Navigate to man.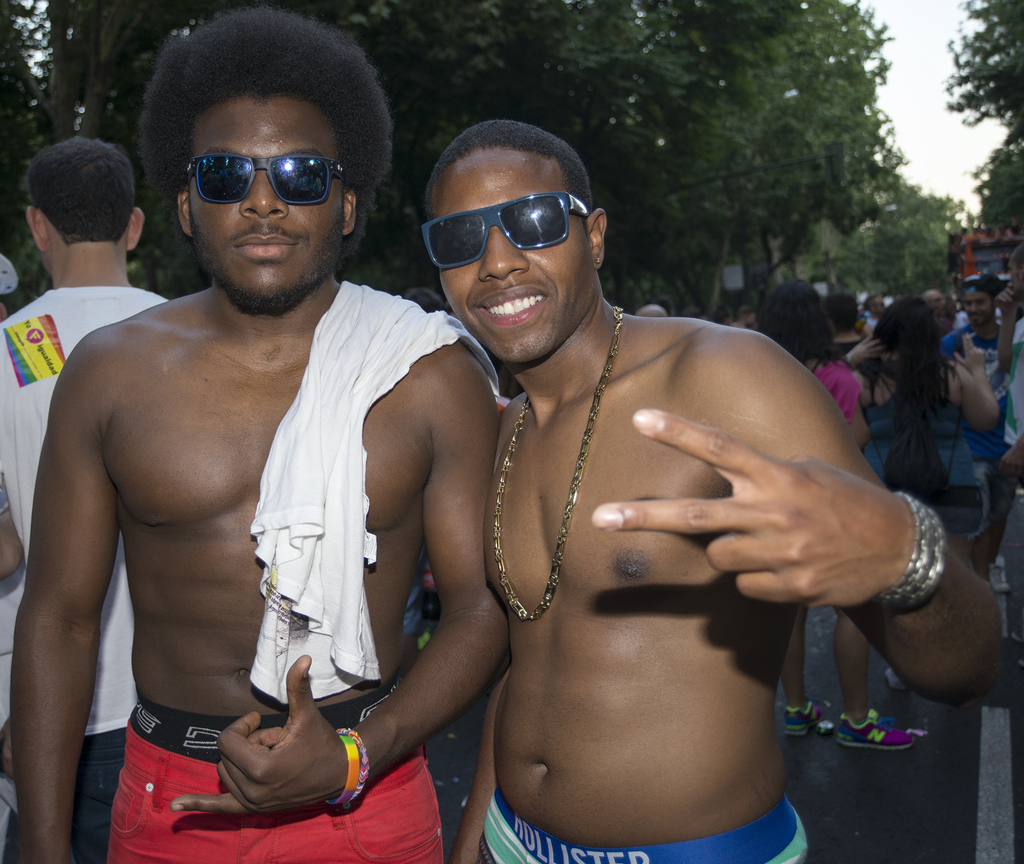
Navigation target: x1=860, y1=292, x2=888, y2=335.
